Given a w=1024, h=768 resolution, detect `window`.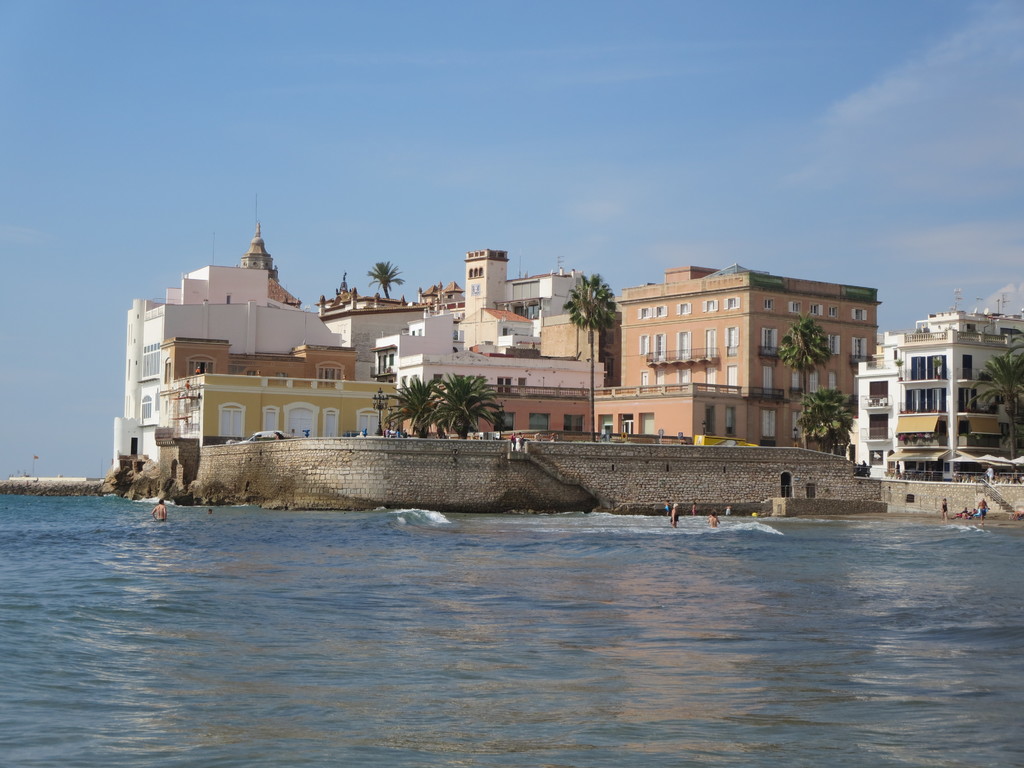
region(789, 300, 797, 315).
